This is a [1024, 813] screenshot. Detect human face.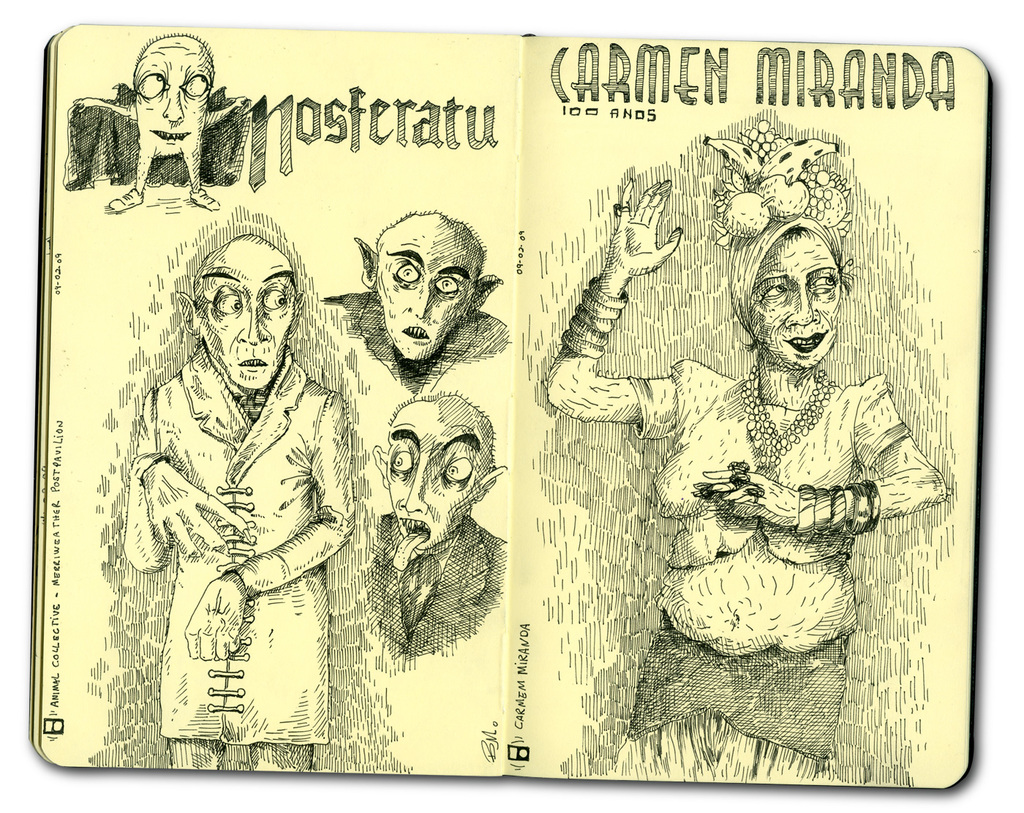
<region>387, 406, 483, 569</region>.
